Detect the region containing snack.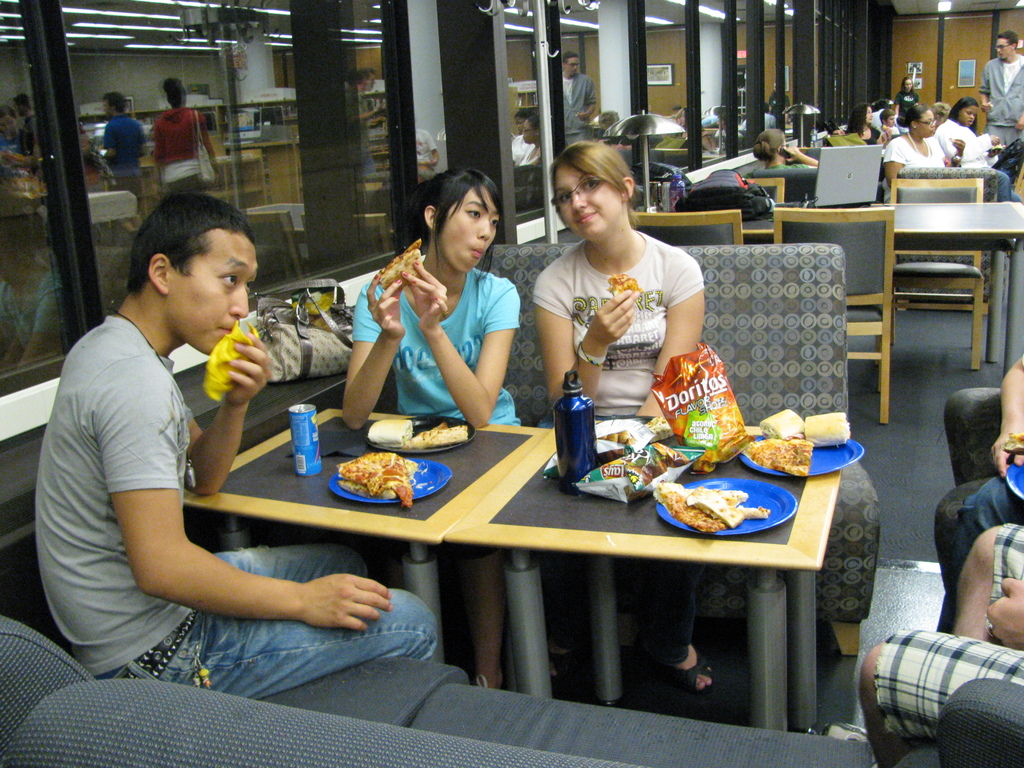
x1=337, y1=449, x2=416, y2=504.
